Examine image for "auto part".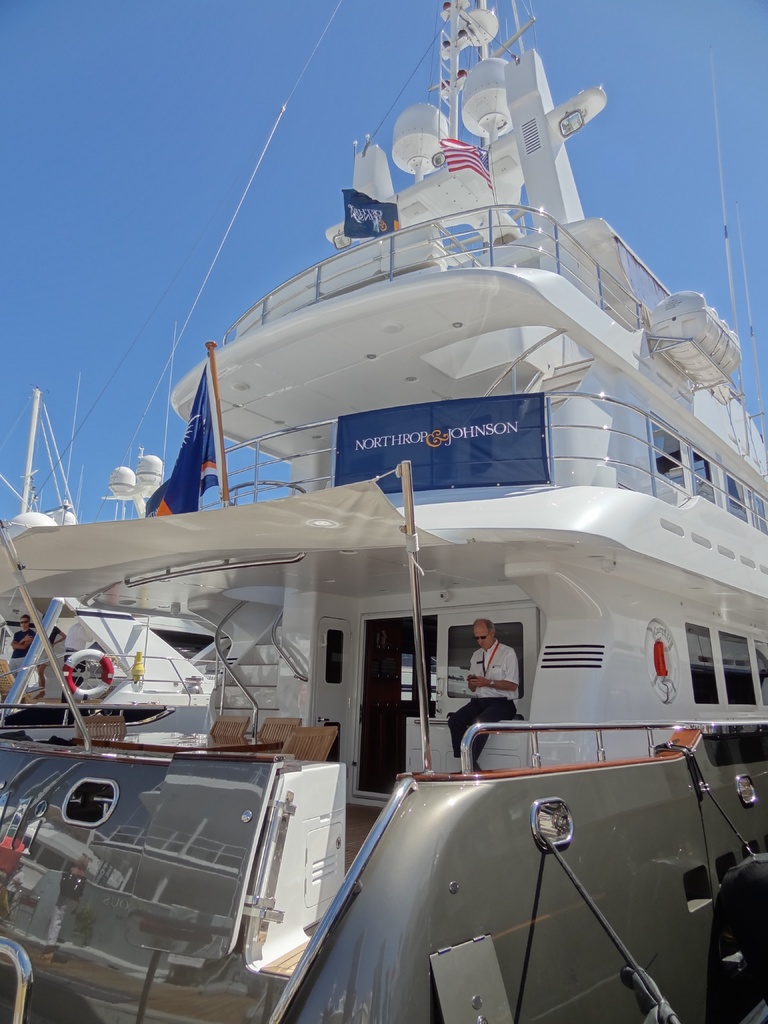
Examination result: x1=442 y1=620 x2=536 y2=708.
